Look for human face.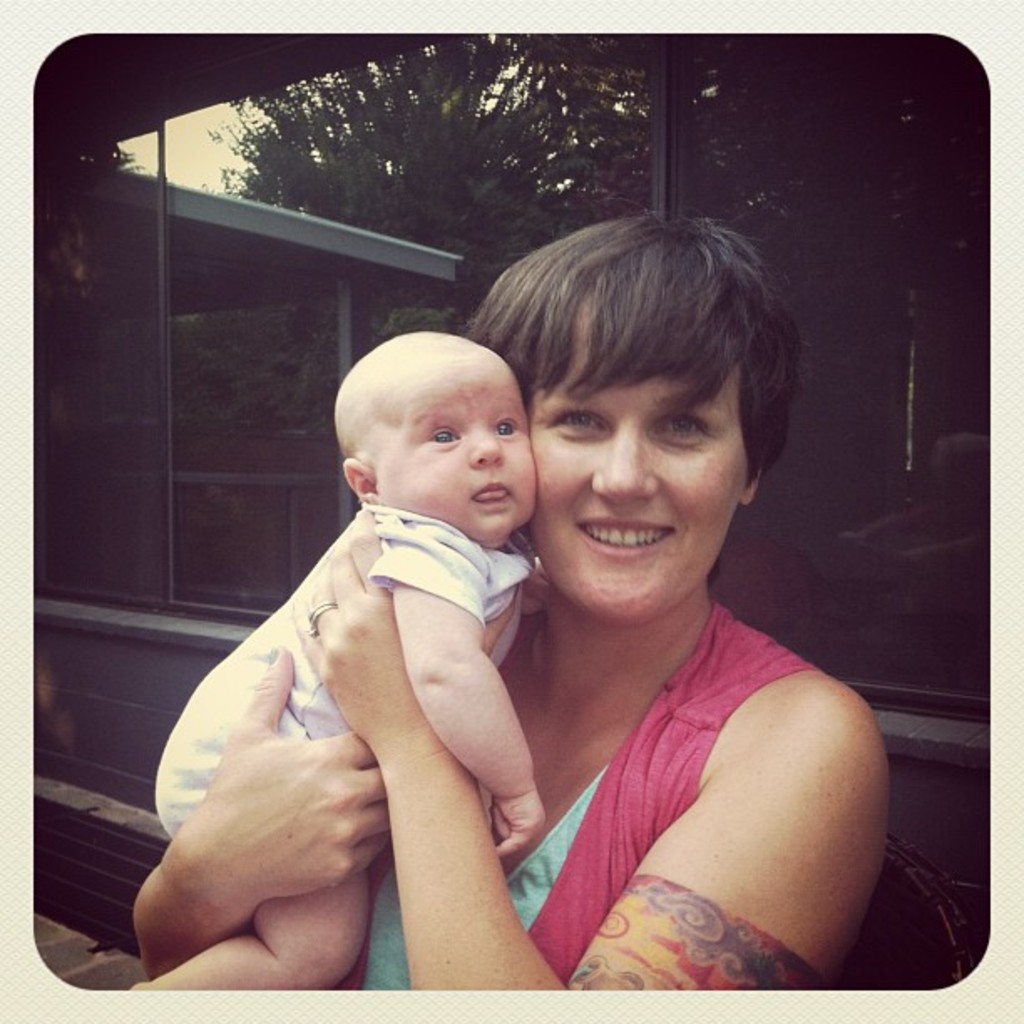
Found: rect(534, 315, 751, 626).
